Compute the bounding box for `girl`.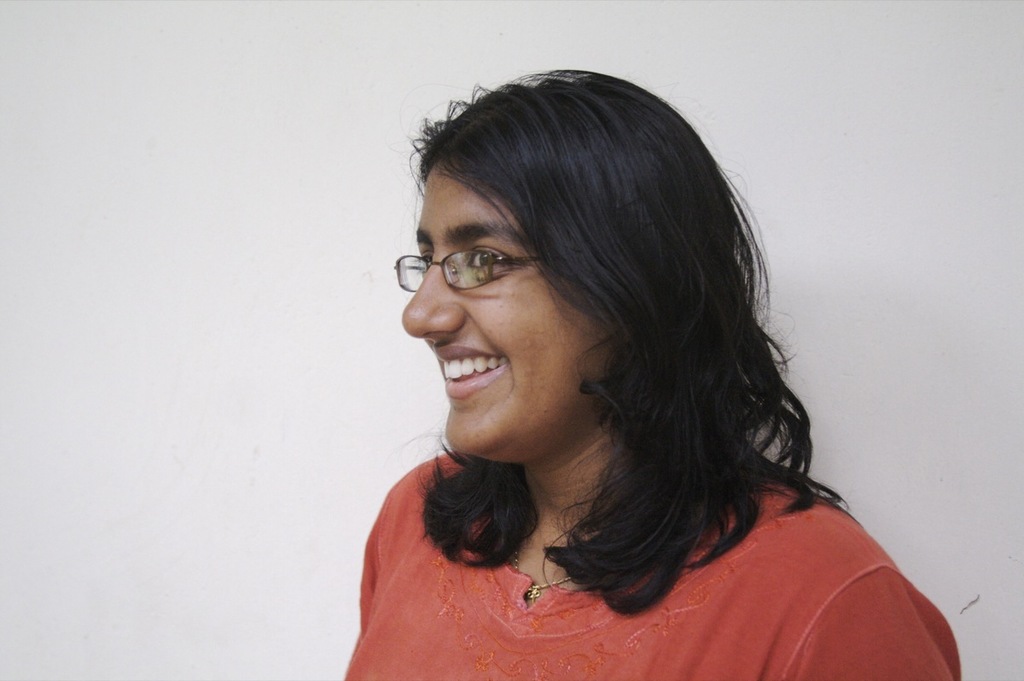
x1=342, y1=66, x2=967, y2=678.
